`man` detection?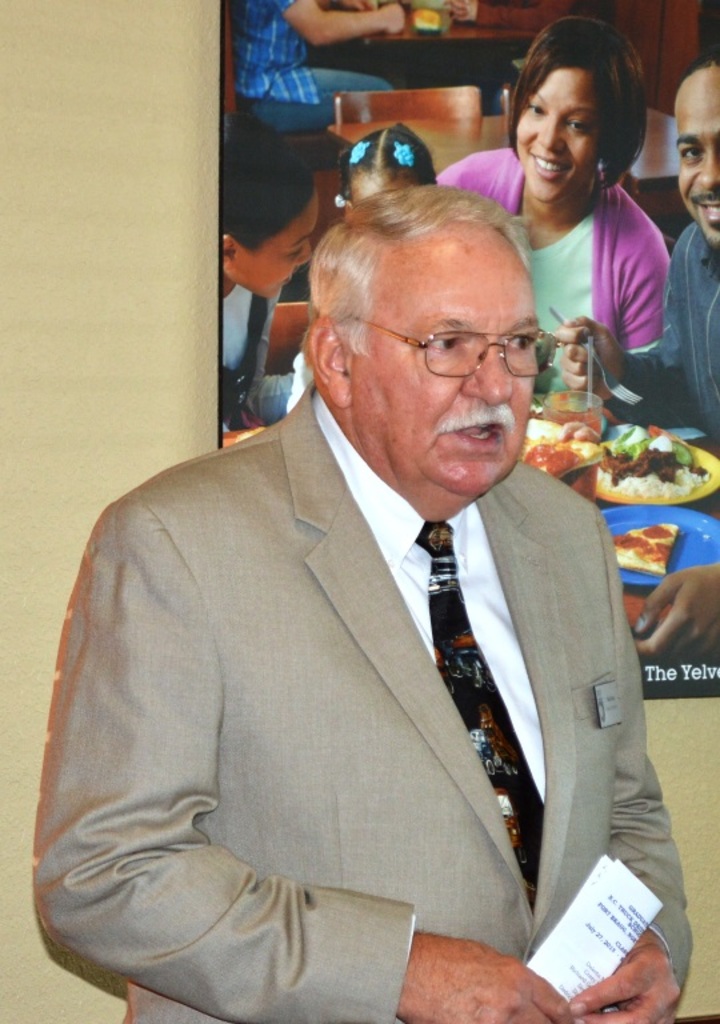
x1=28 y1=179 x2=692 y2=1021
